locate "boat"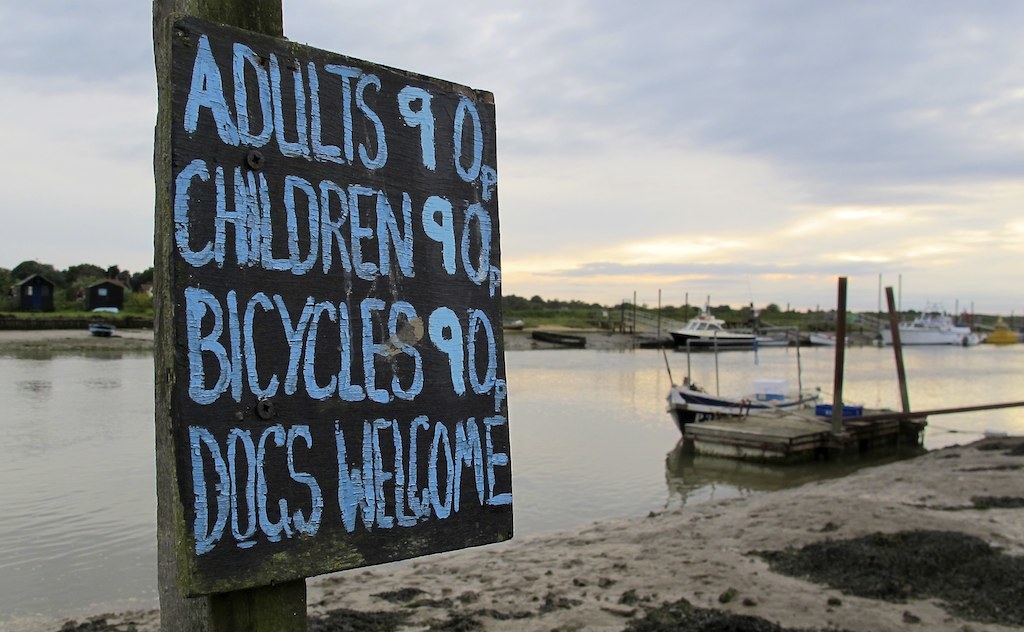
[644, 274, 967, 471]
